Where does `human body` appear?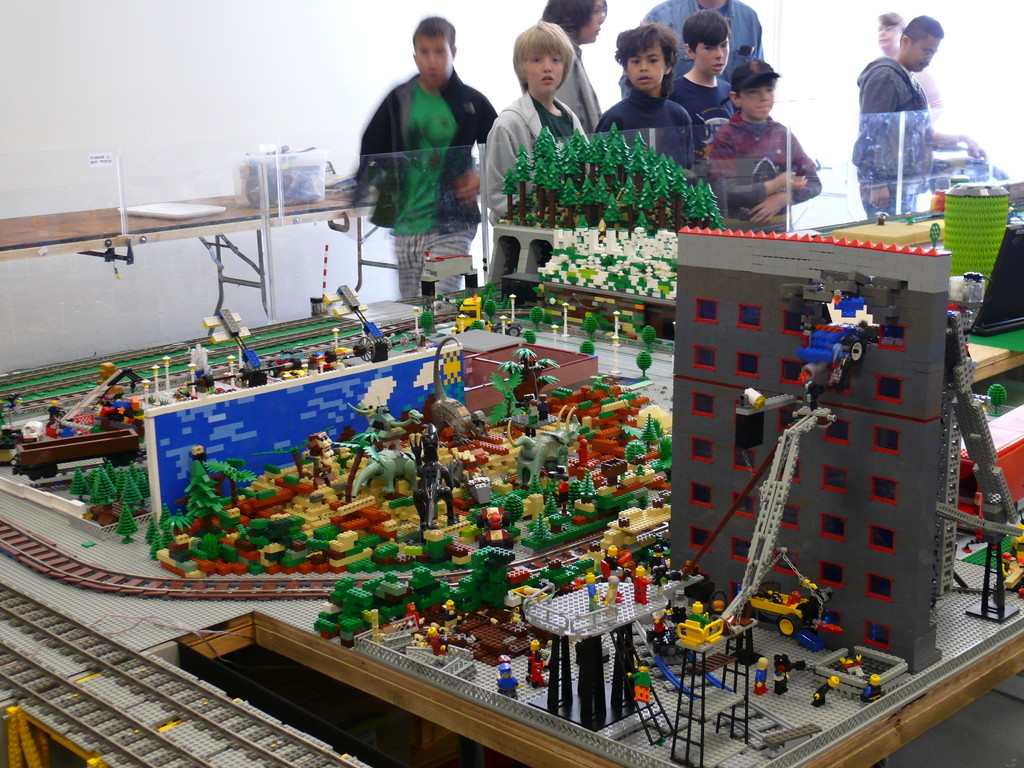
Appears at x1=753, y1=657, x2=769, y2=694.
